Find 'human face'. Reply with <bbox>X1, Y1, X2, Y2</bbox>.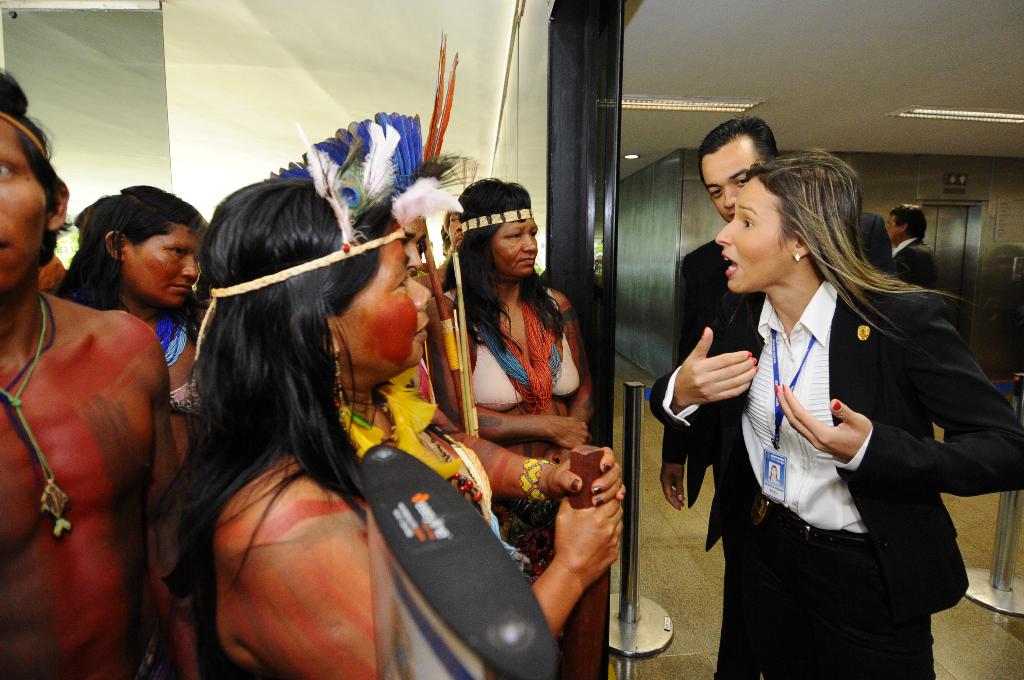
<bbox>492, 219, 538, 277</bbox>.
